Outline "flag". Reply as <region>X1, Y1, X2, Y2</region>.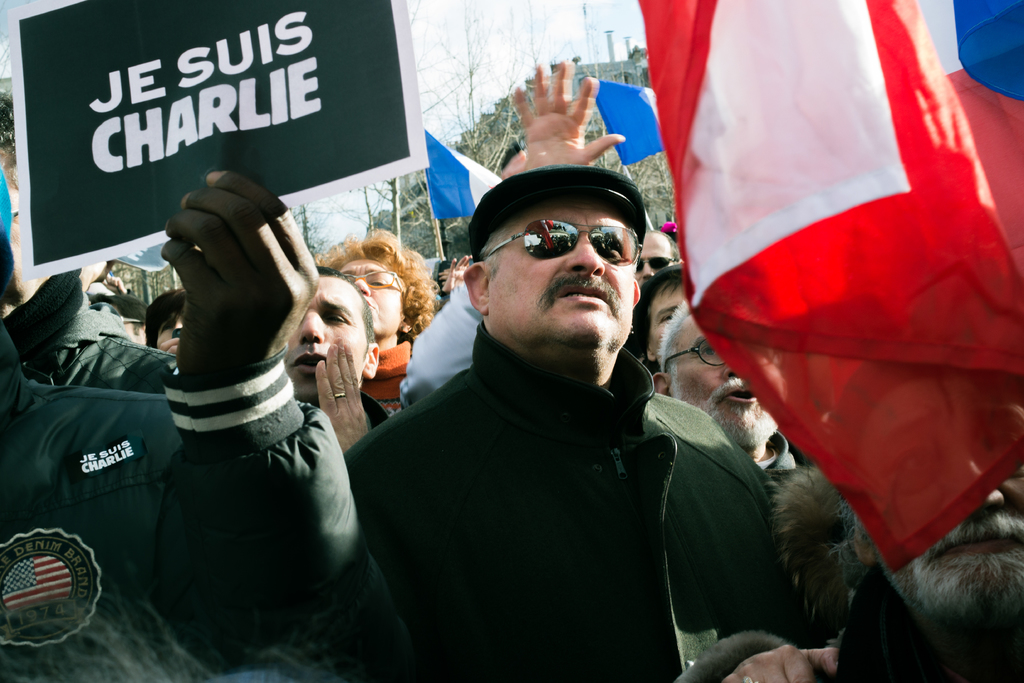
<region>583, 76, 676, 171</region>.
